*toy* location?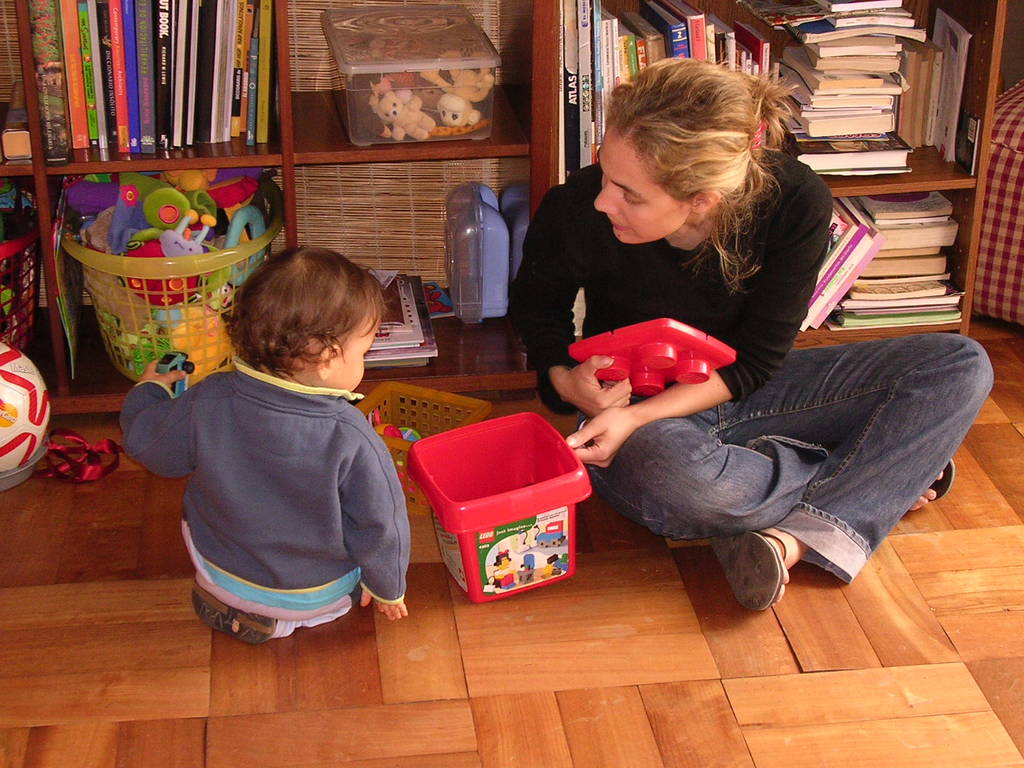
left=546, top=554, right=567, bottom=570
